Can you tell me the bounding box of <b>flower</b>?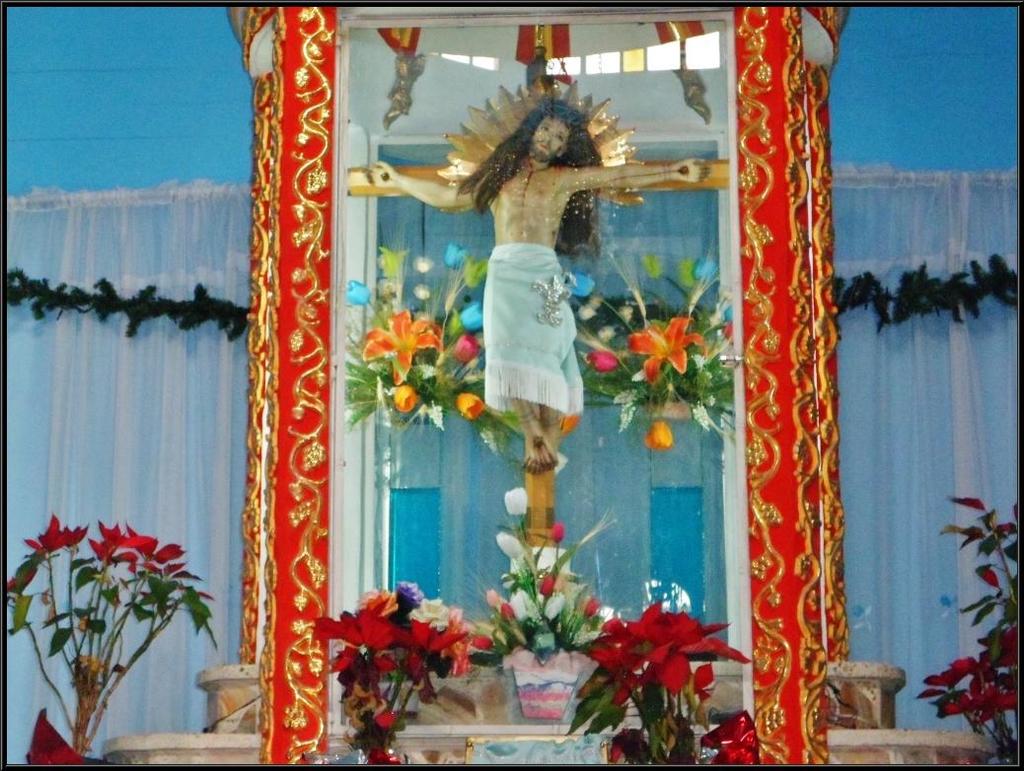
l=496, t=526, r=526, b=567.
